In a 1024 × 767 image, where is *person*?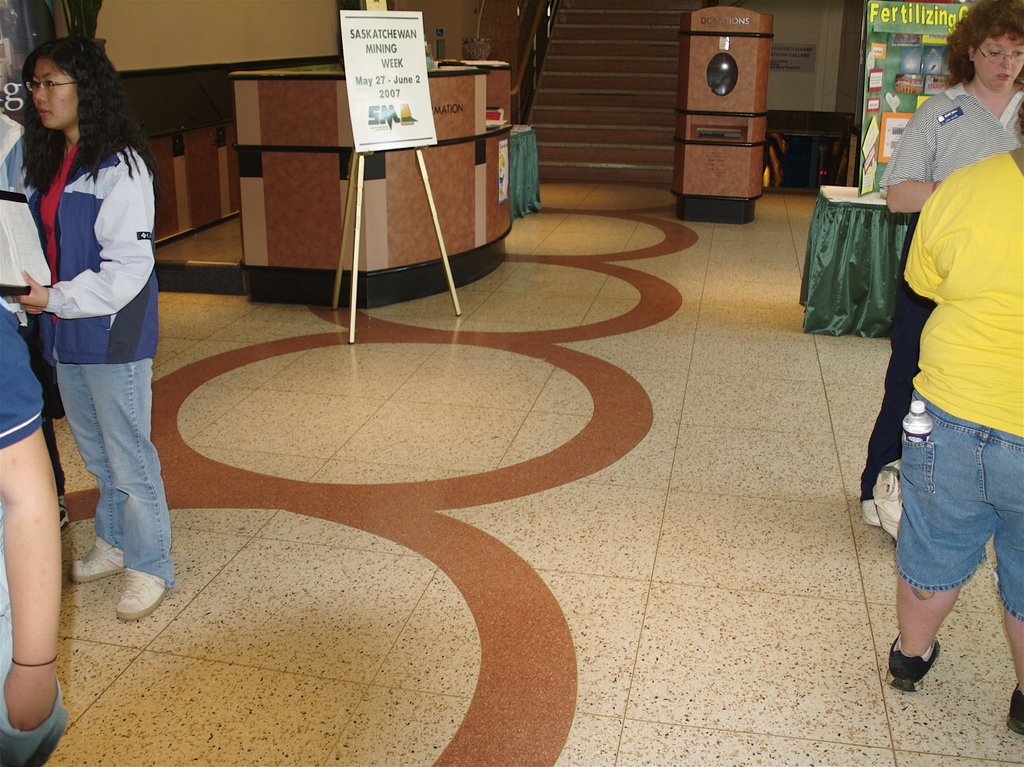
bbox=[884, 102, 1023, 731].
